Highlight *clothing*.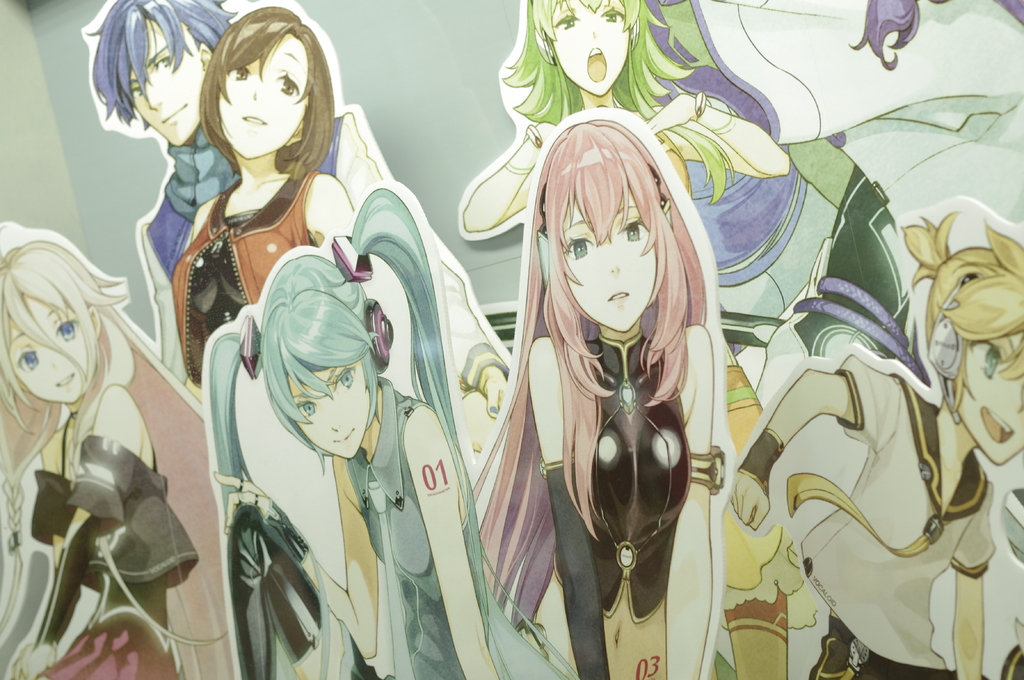
Highlighted region: Rect(340, 382, 575, 679).
